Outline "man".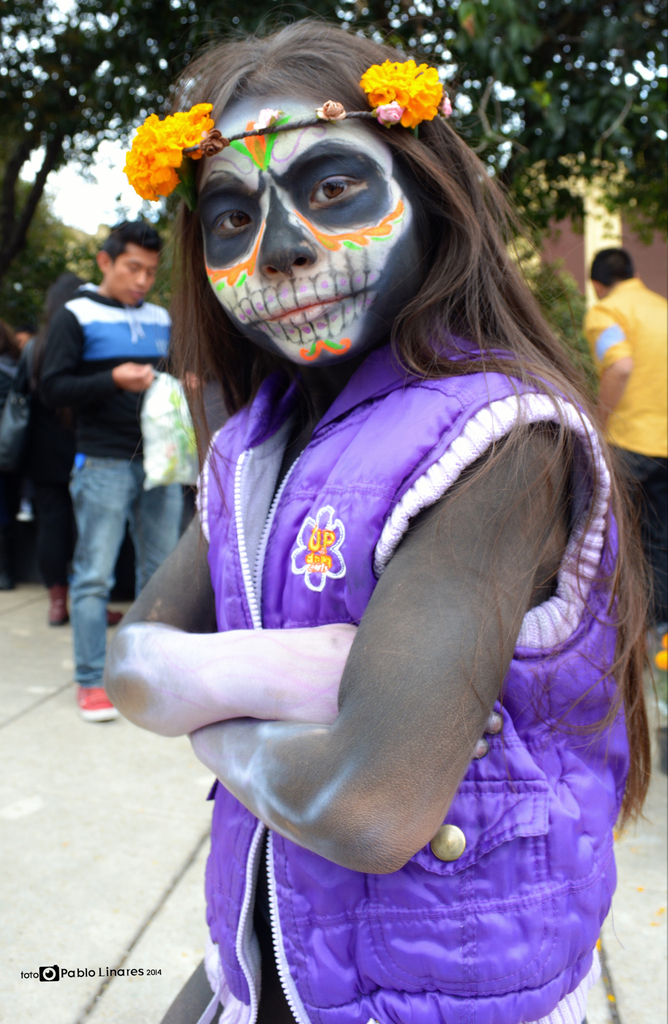
Outline: Rect(582, 245, 667, 623).
